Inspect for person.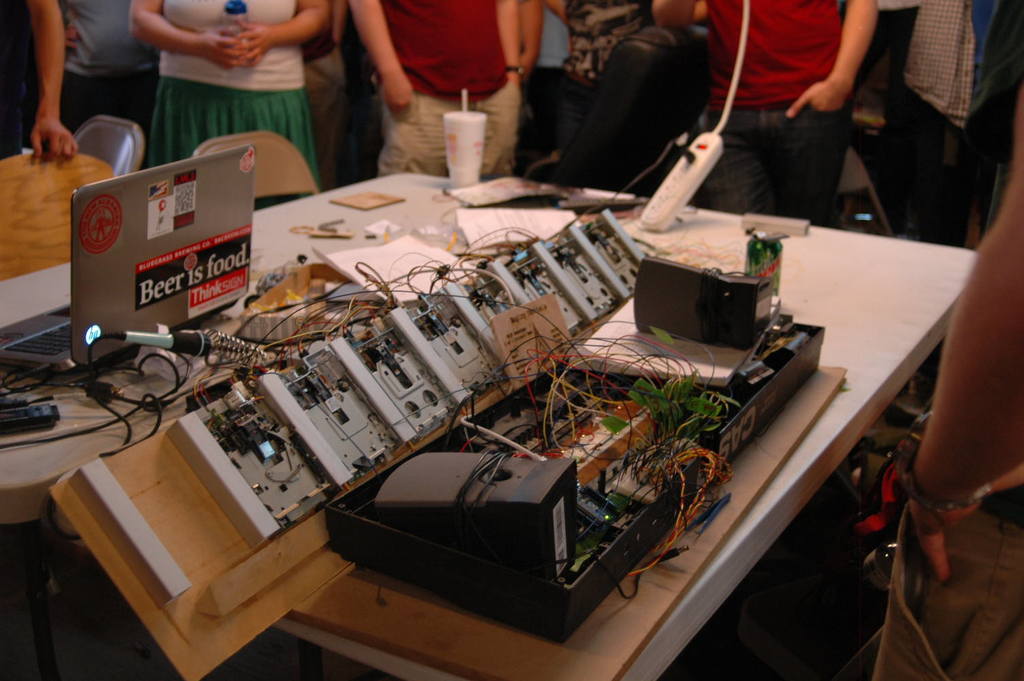
Inspection: 343,0,519,176.
